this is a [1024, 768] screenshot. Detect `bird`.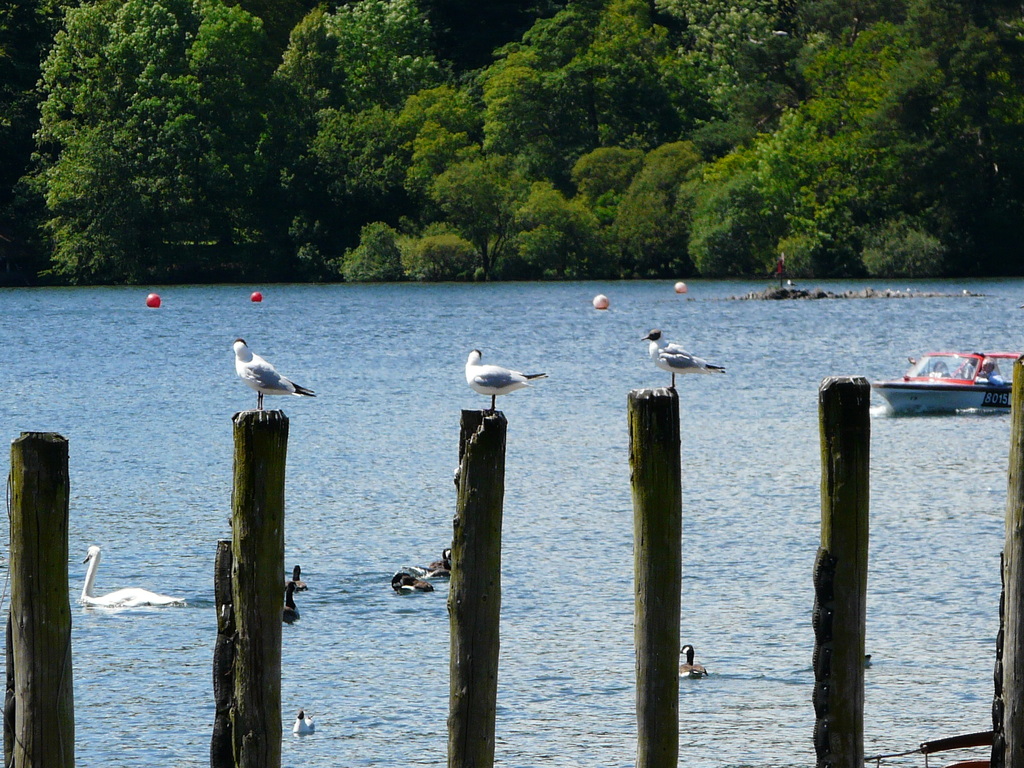
685,648,708,680.
